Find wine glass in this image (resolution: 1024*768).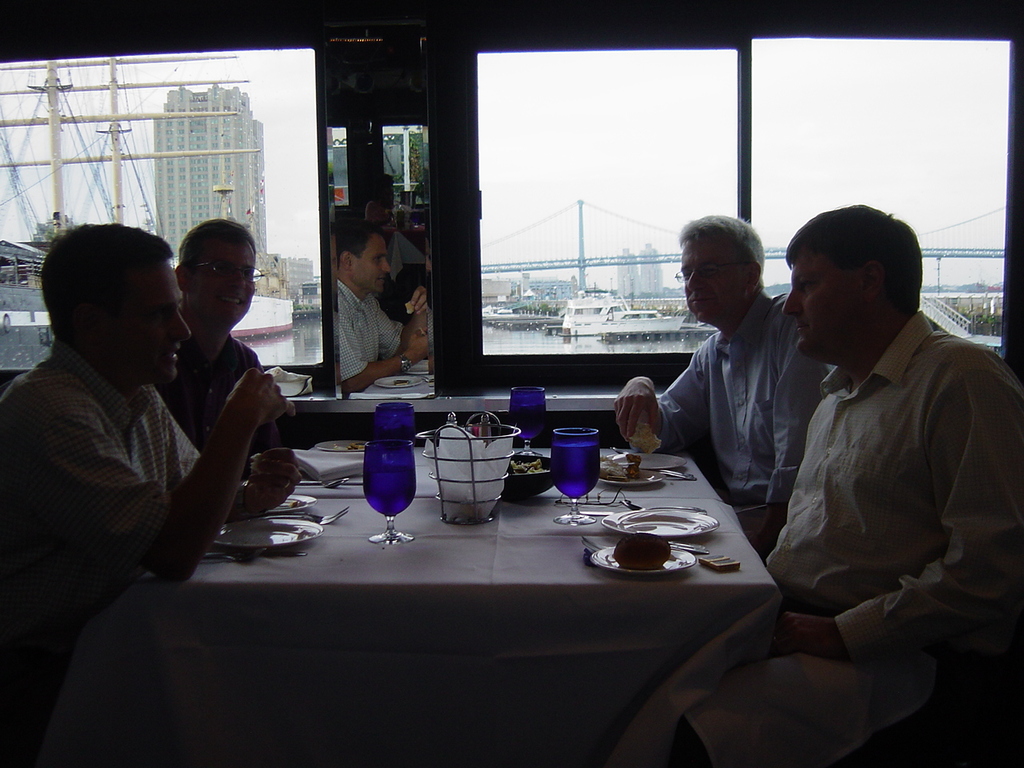
<bbox>374, 402, 416, 444</bbox>.
